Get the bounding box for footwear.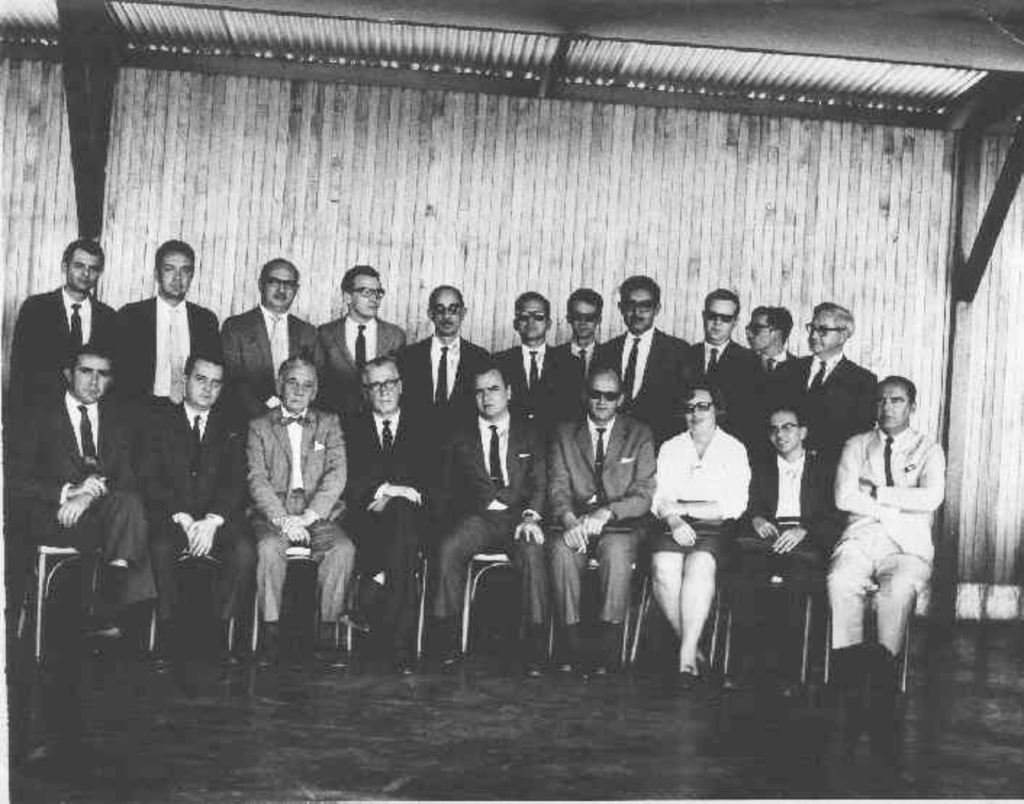
[x1=251, y1=621, x2=287, y2=676].
